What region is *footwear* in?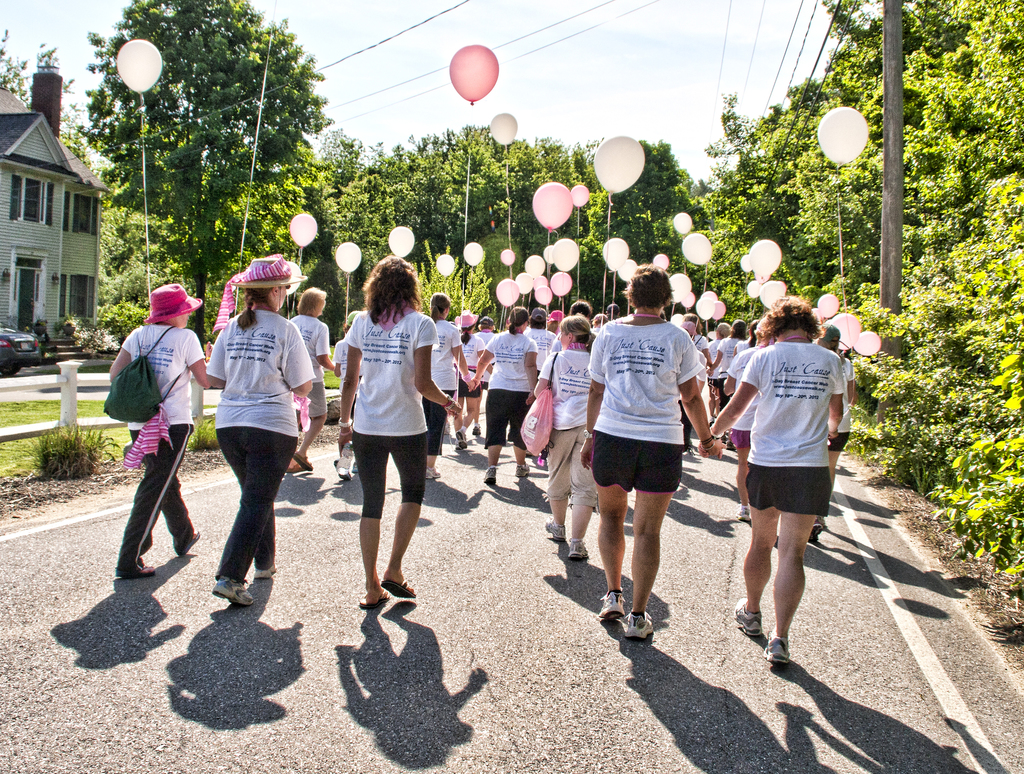
<bbox>252, 566, 273, 579</bbox>.
